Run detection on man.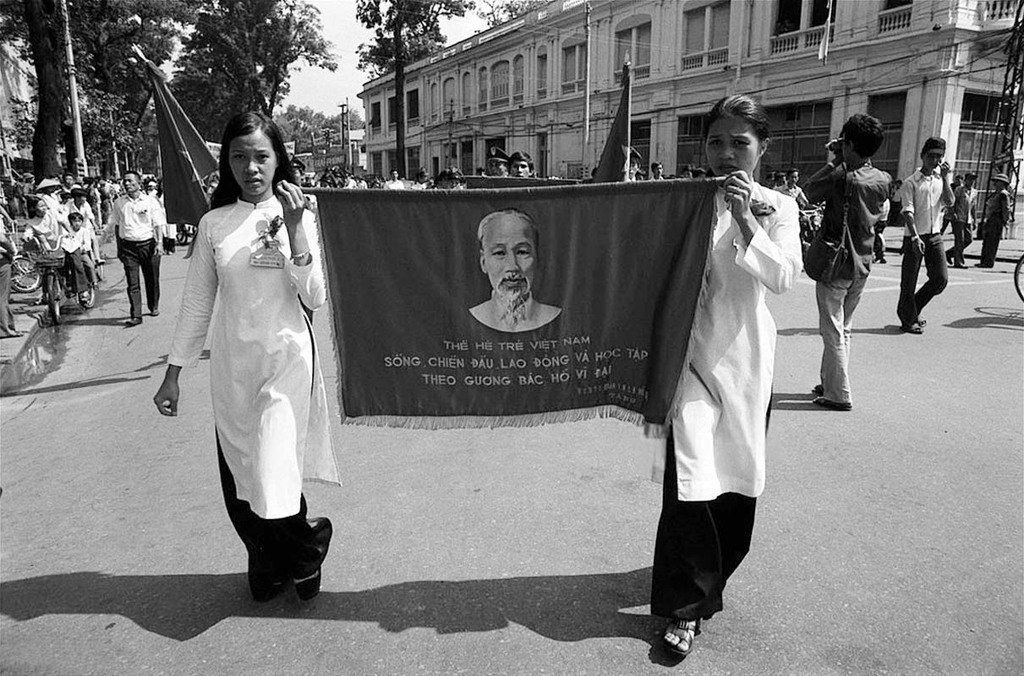
Result: {"x1": 637, "y1": 96, "x2": 802, "y2": 647}.
